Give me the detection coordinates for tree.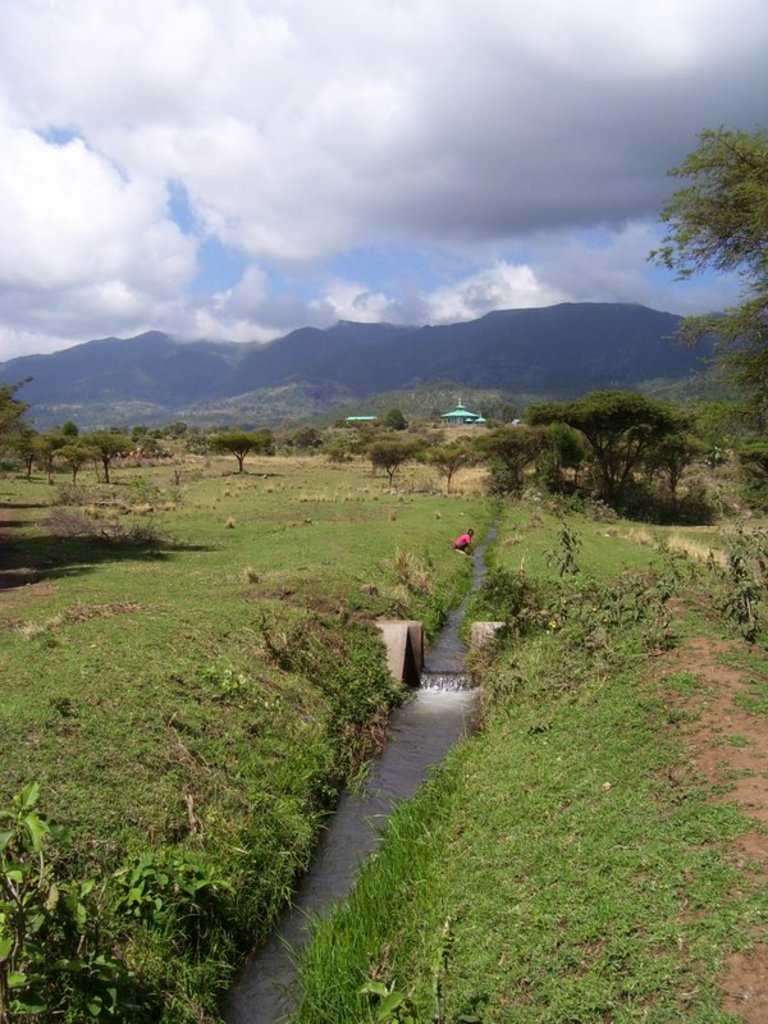
select_region(385, 410, 410, 428).
